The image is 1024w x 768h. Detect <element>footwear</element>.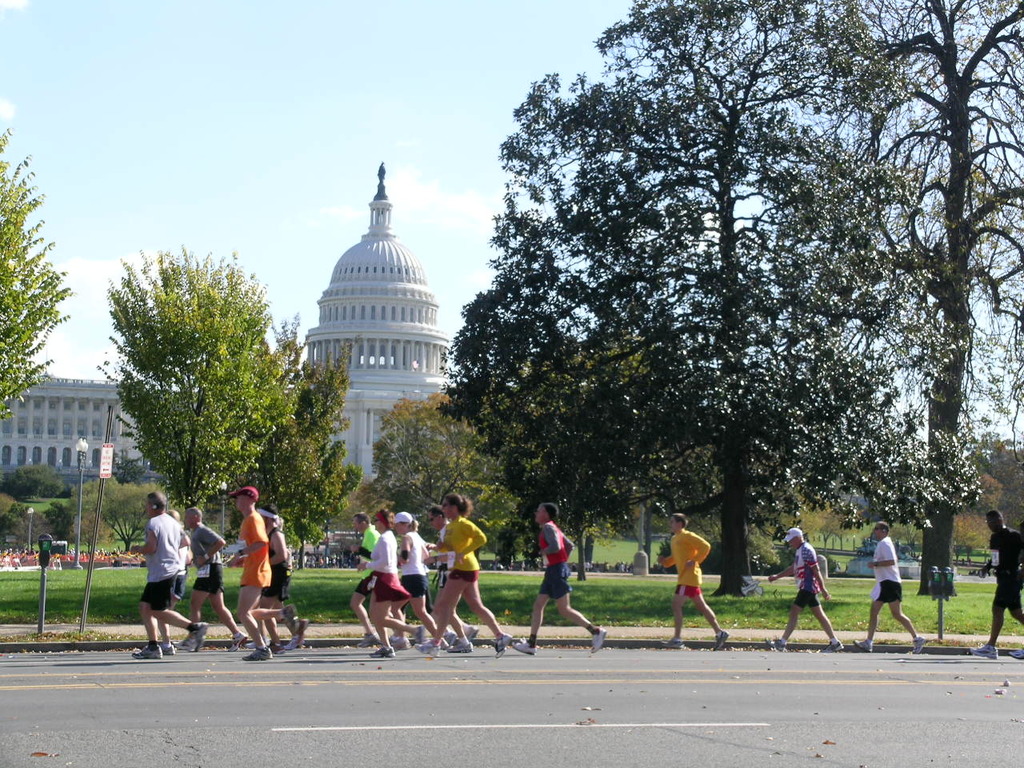
Detection: [x1=511, y1=636, x2=537, y2=656].
